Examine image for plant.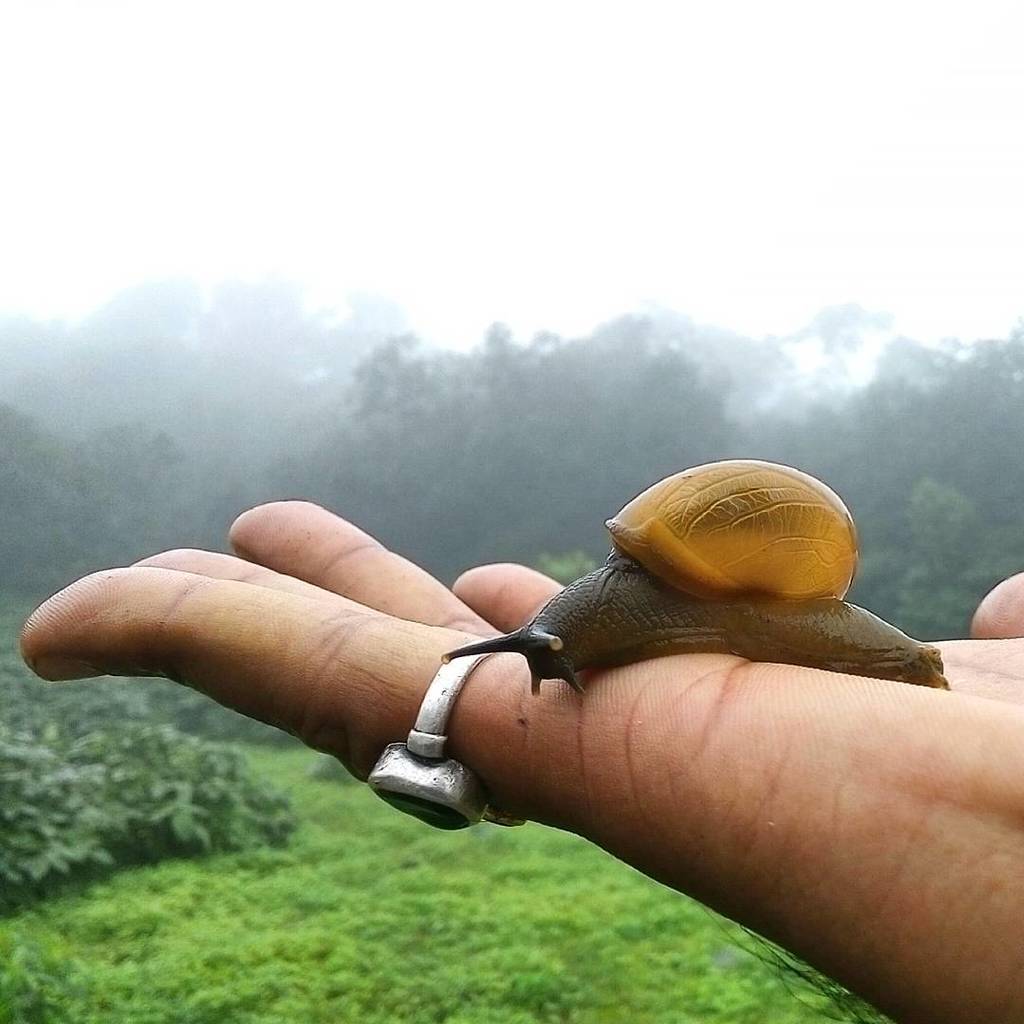
Examination result: x1=0, y1=411, x2=282, y2=631.
